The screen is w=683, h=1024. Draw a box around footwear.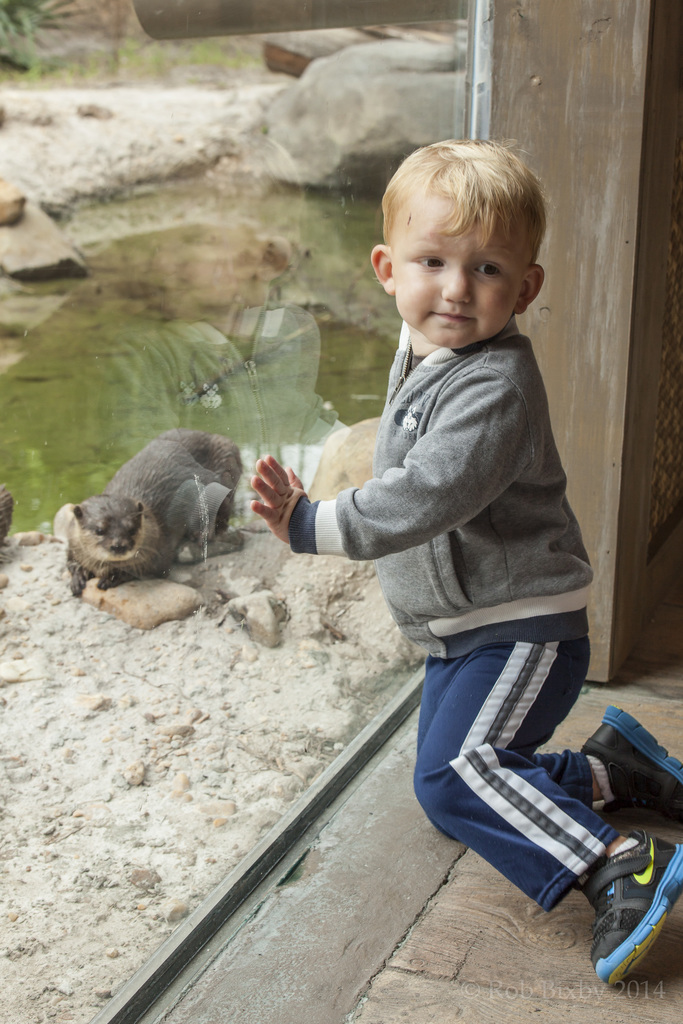
<bbox>579, 837, 674, 1008</bbox>.
